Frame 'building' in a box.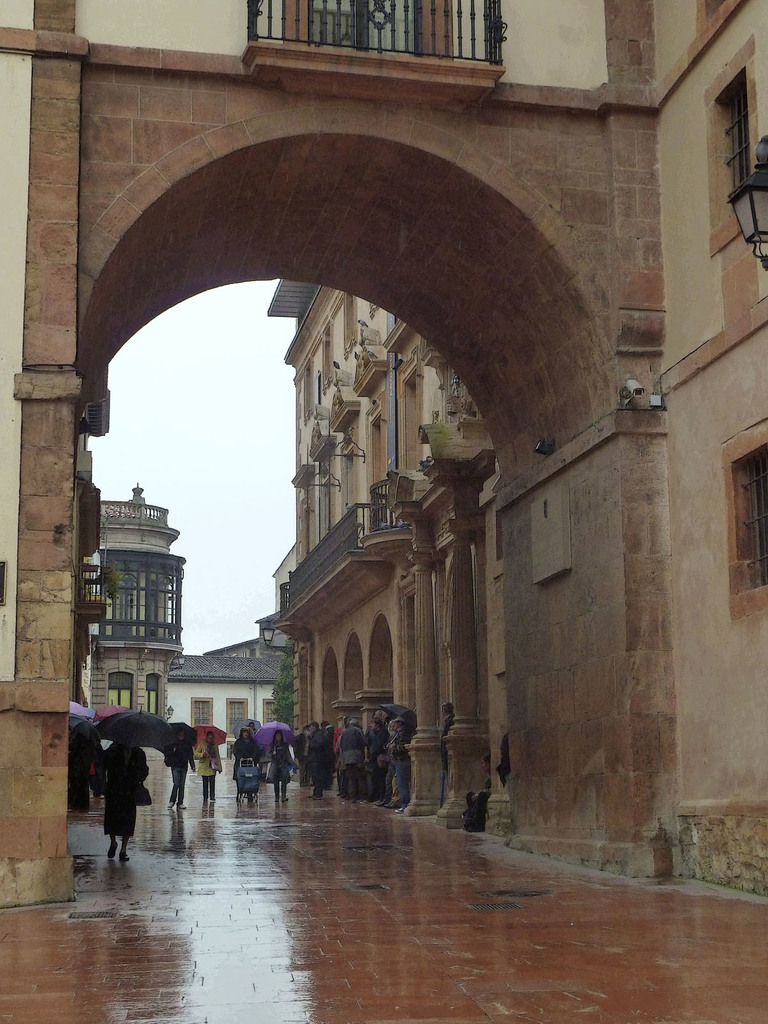
[272,278,420,806].
